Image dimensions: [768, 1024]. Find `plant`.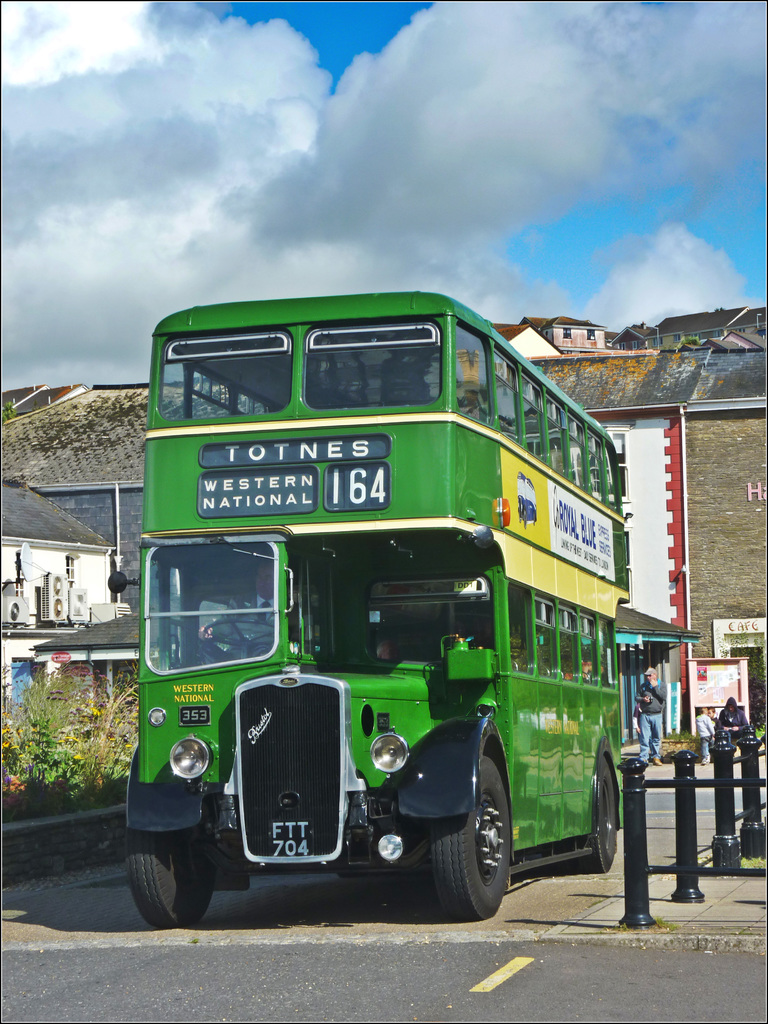
select_region(752, 704, 767, 753).
